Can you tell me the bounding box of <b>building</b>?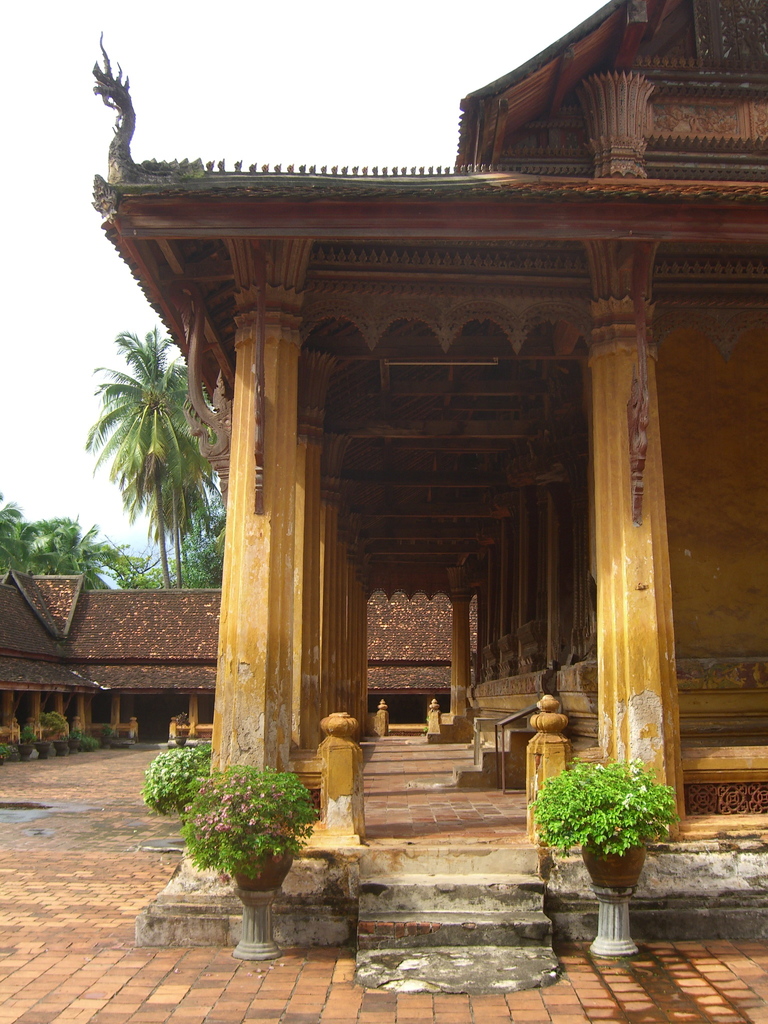
<bbox>0, 571, 475, 755</bbox>.
